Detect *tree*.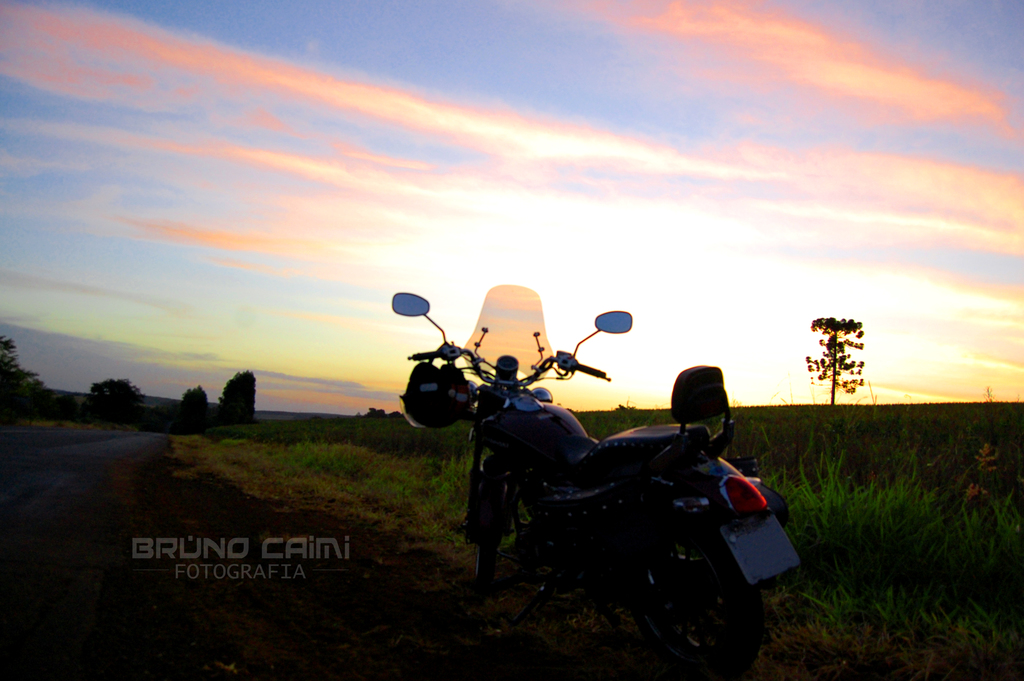
Detected at bbox=(214, 367, 261, 432).
